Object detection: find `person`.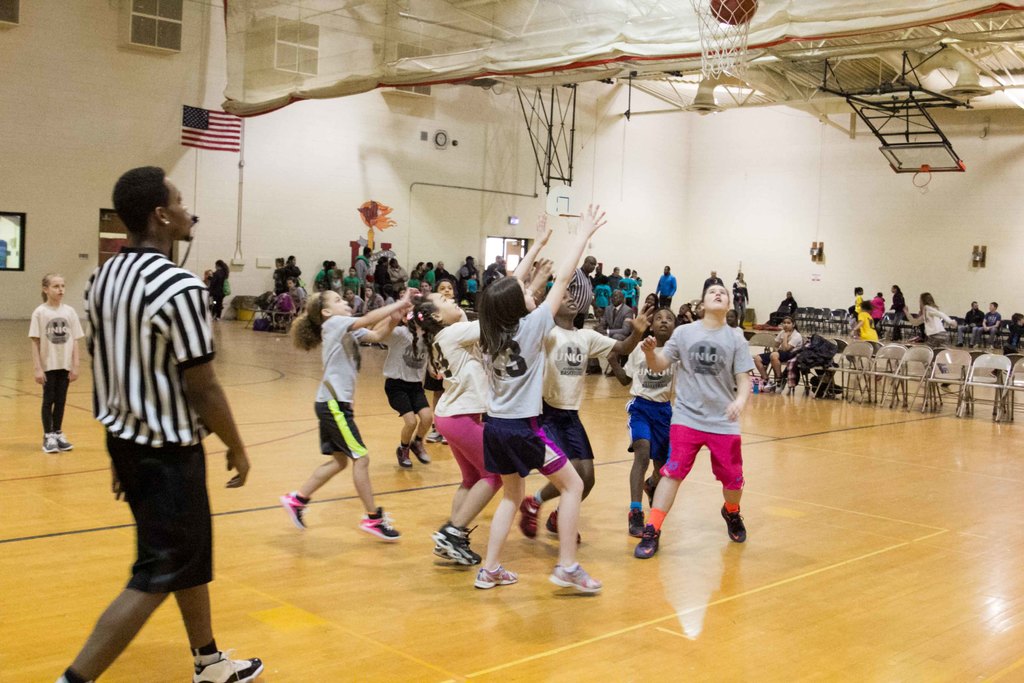
<box>373,255,390,283</box>.
